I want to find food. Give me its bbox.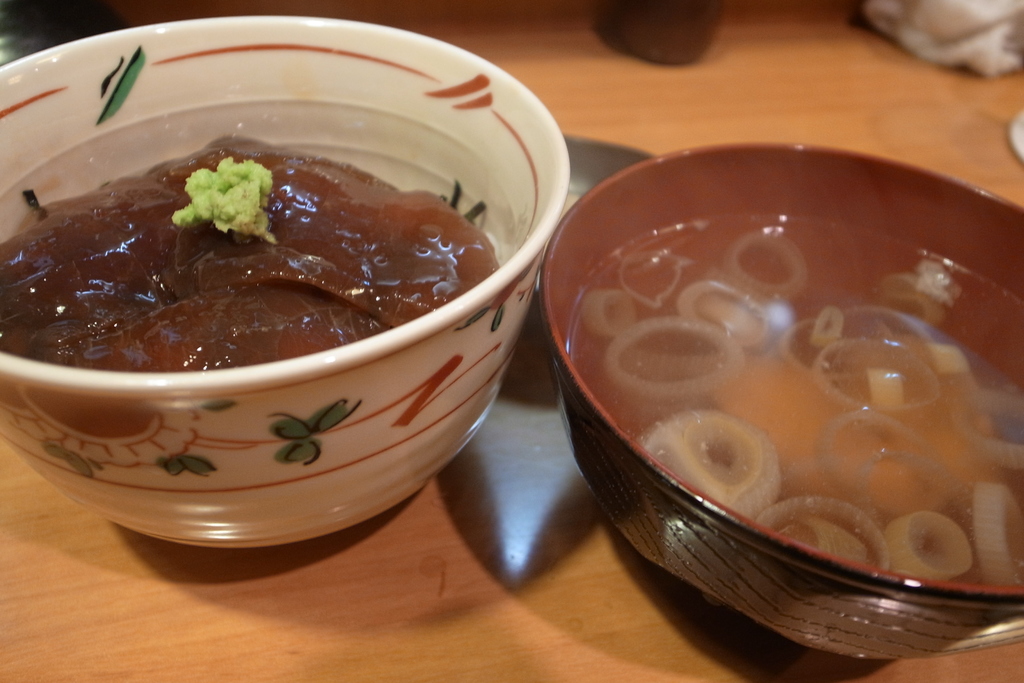
left=582, top=235, right=1023, bottom=587.
